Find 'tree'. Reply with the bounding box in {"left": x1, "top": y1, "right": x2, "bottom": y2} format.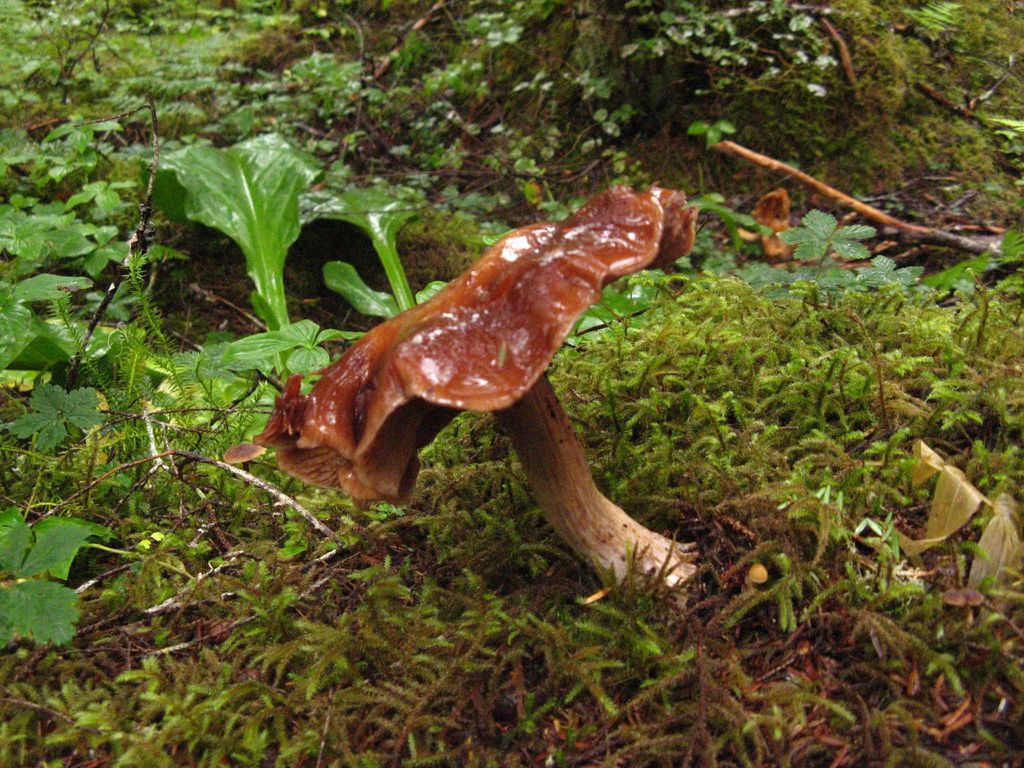
{"left": 358, "top": 0, "right": 975, "bottom": 214}.
